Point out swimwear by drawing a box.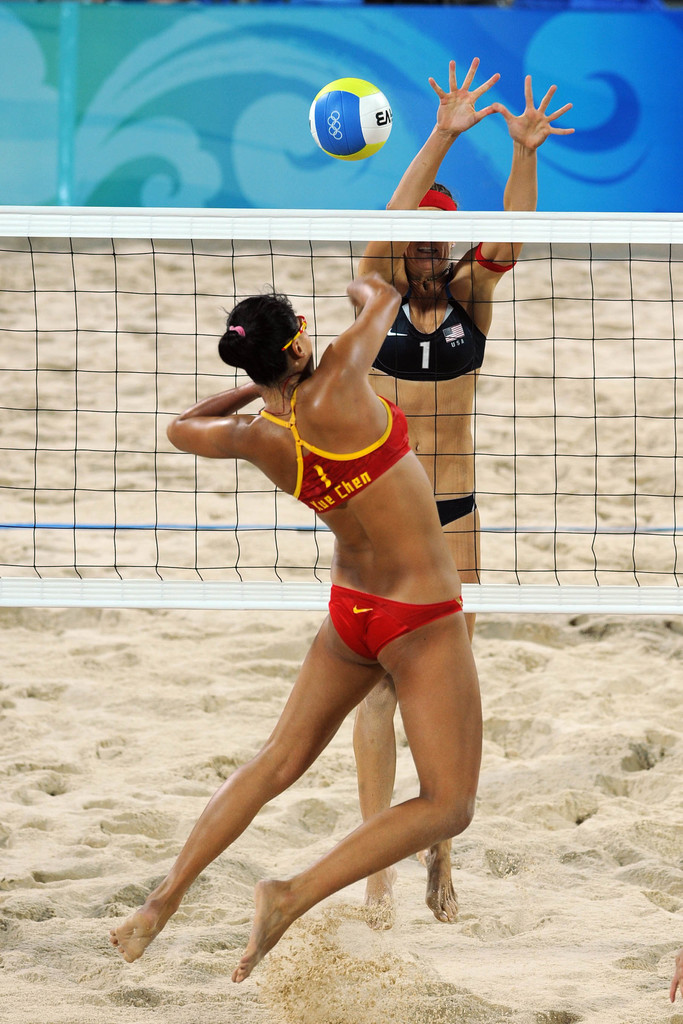
(434, 491, 479, 526).
